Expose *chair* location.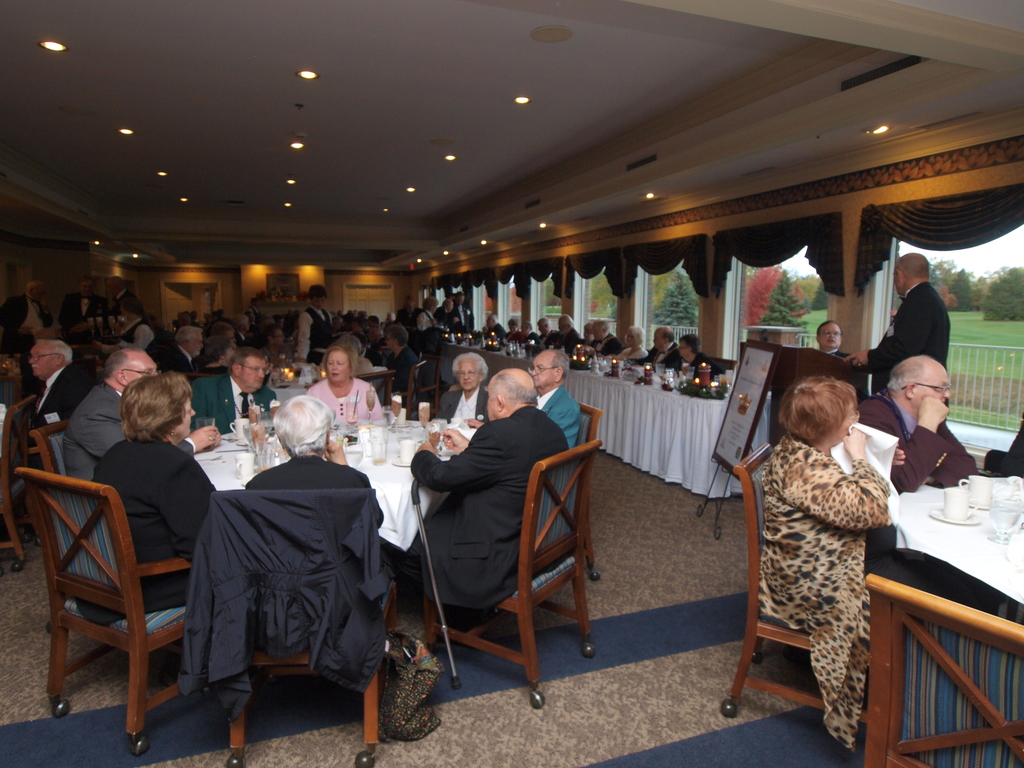
Exposed at 207, 495, 403, 767.
